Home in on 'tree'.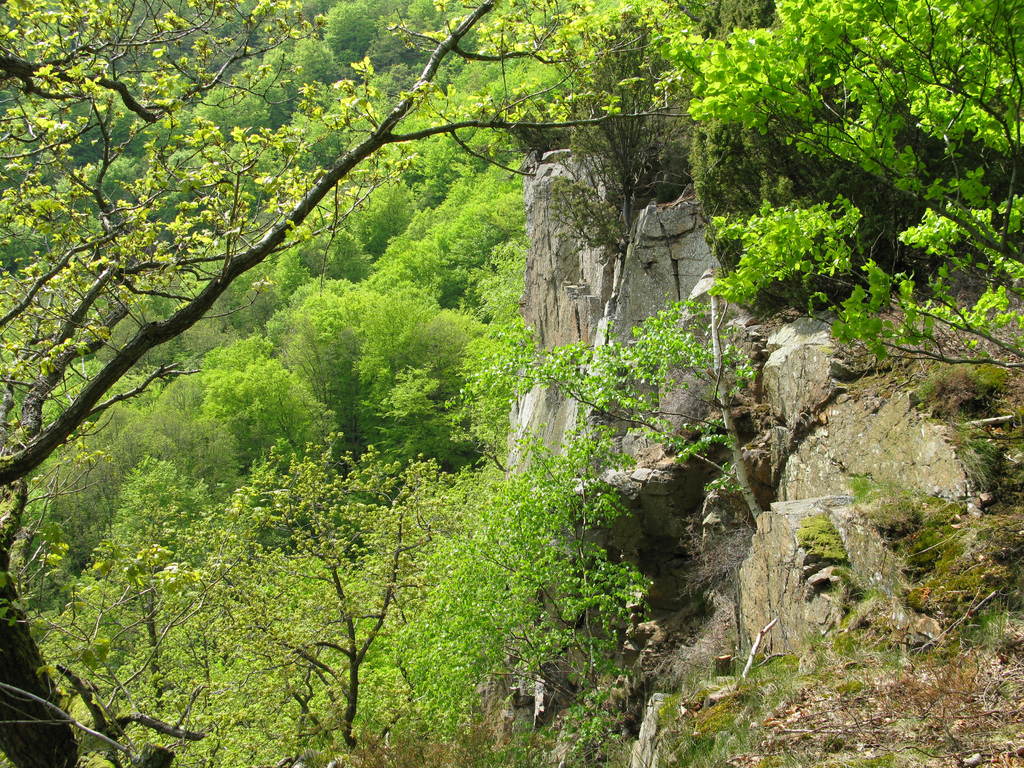
Homed in at 0/0/682/767.
